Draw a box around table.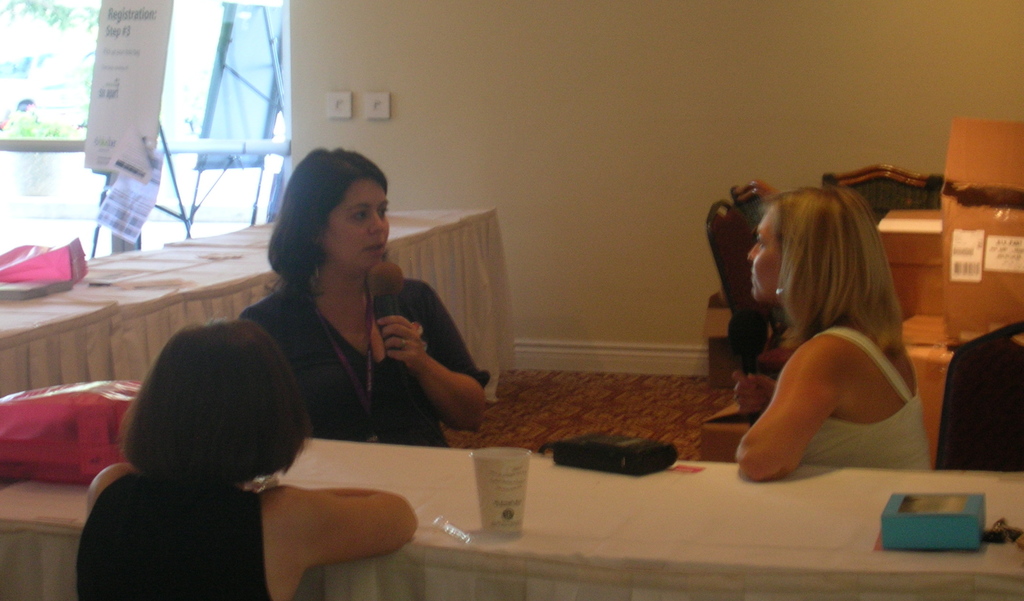
[left=0, top=204, right=525, bottom=408].
